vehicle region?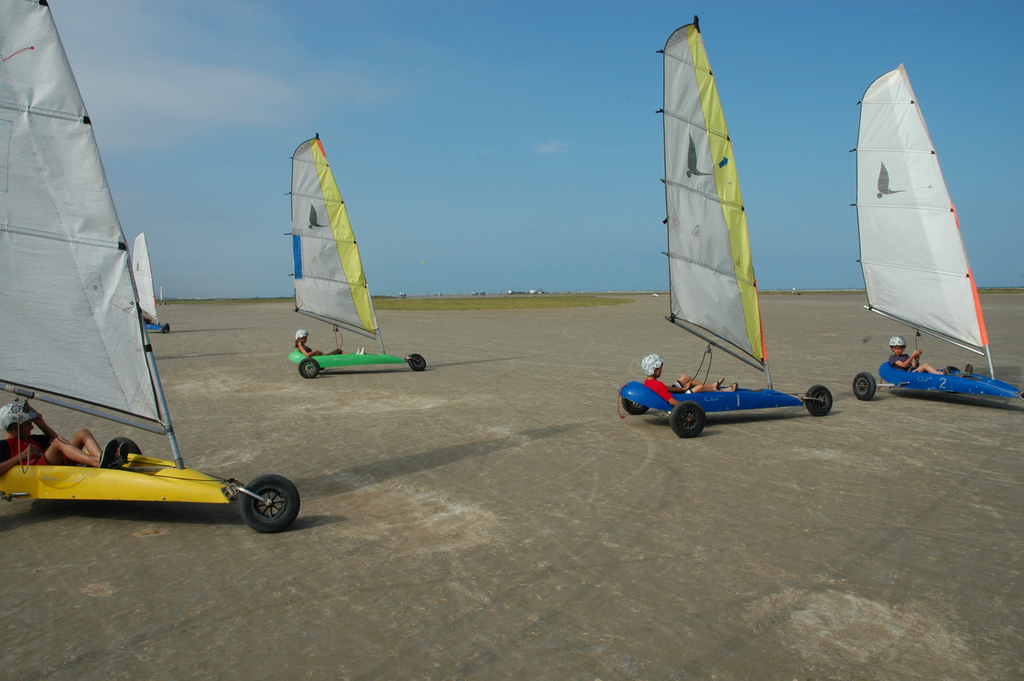
crop(129, 233, 170, 335)
